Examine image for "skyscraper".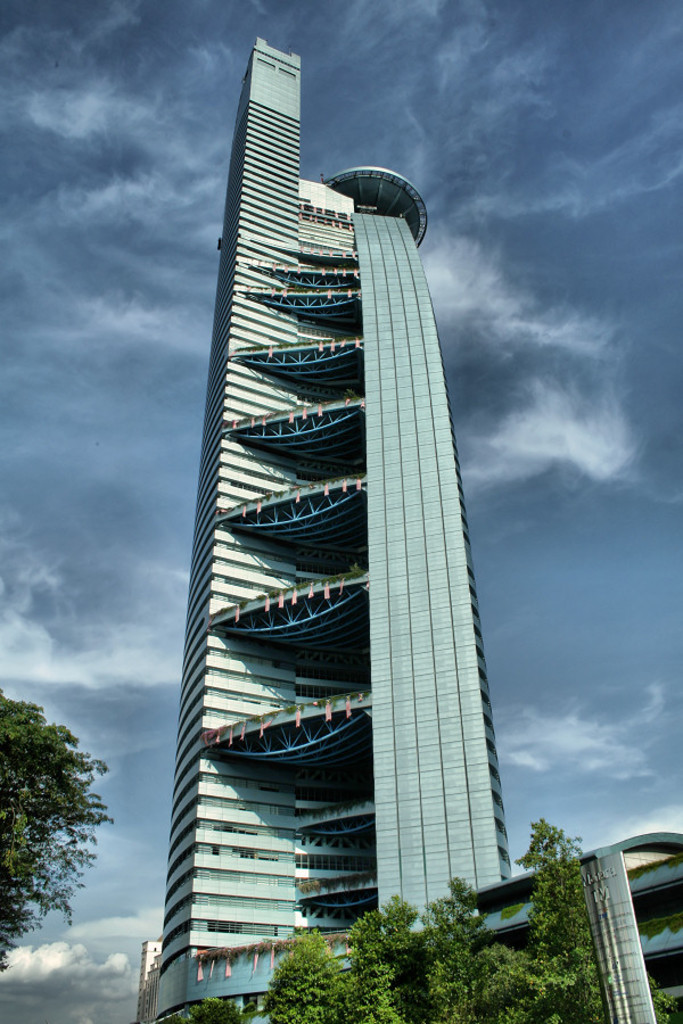
Examination result: 159 35 682 1023.
